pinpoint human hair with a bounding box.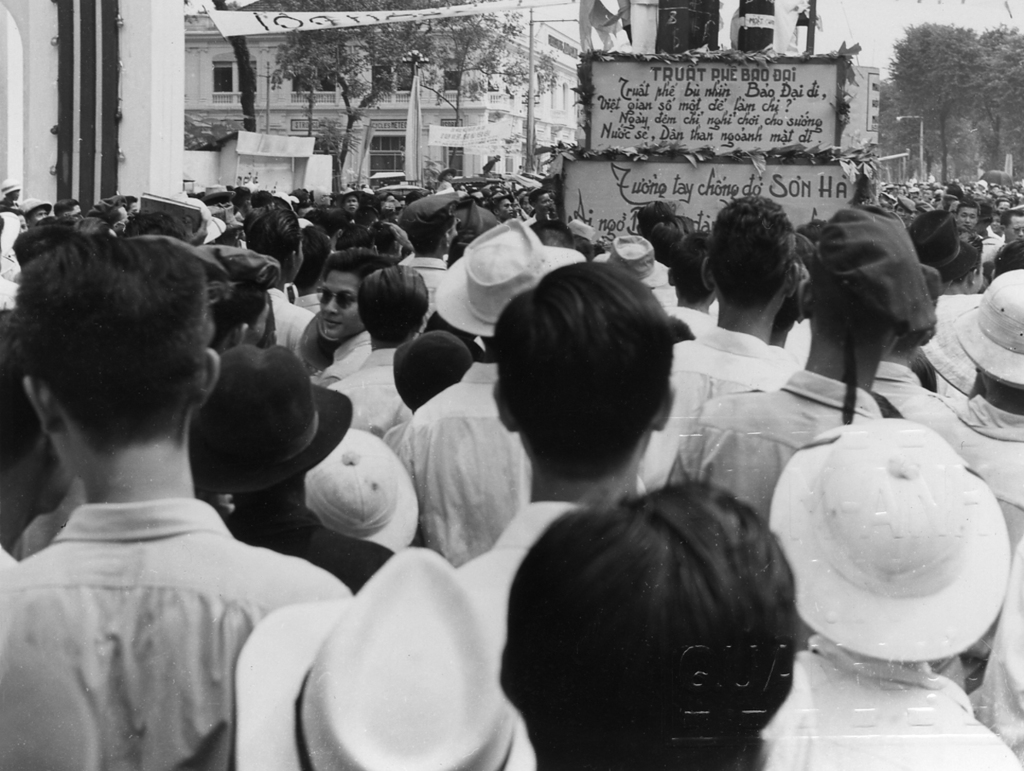
bbox(638, 205, 678, 254).
